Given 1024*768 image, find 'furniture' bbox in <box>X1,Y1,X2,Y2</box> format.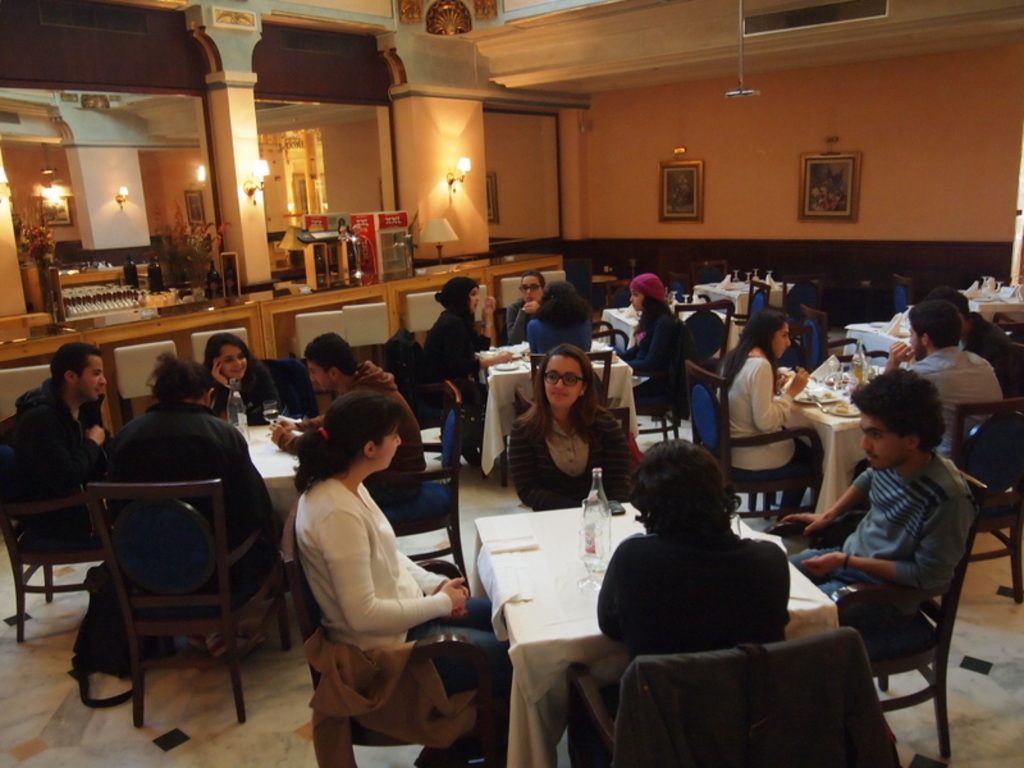
<box>940,390,1023,604</box>.
